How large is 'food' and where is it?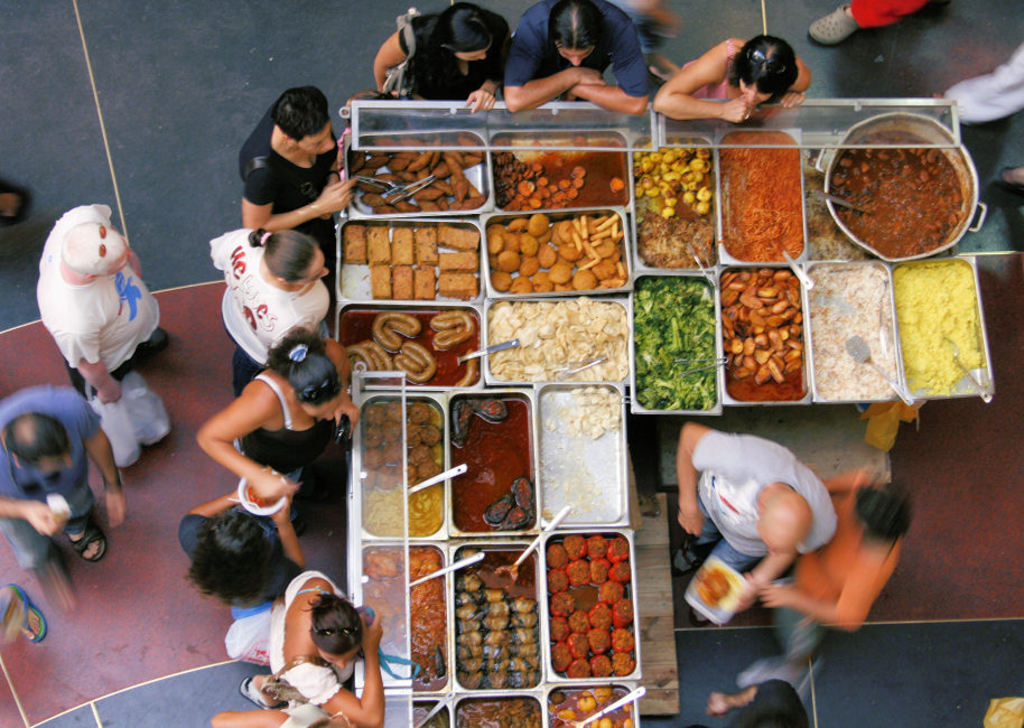
Bounding box: 810,264,896,396.
